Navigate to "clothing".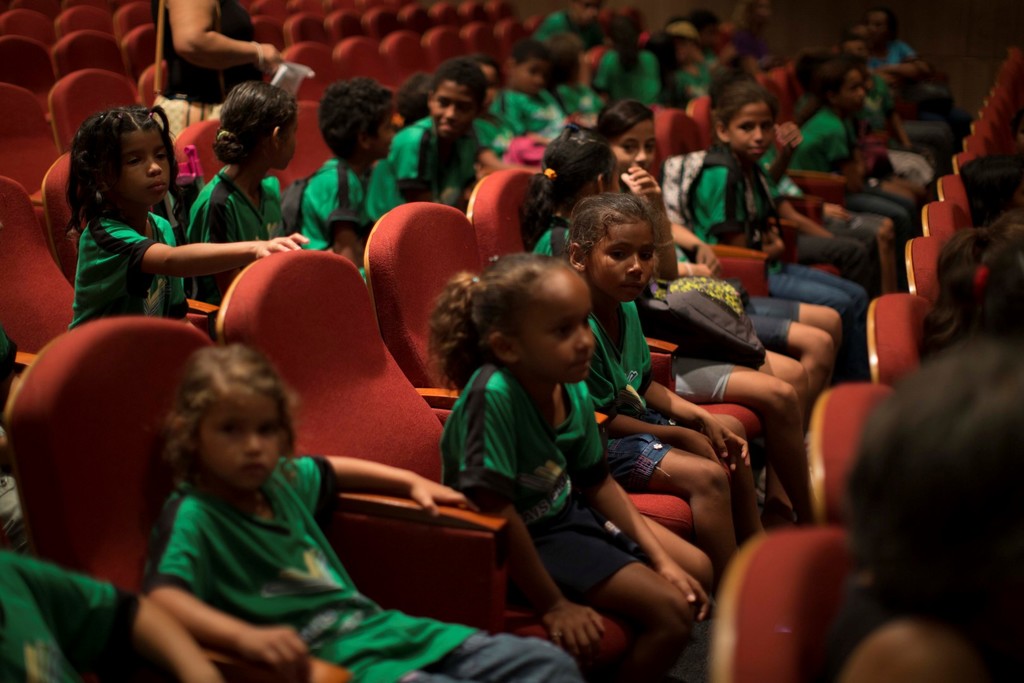
Navigation target: bbox=(582, 299, 657, 414).
